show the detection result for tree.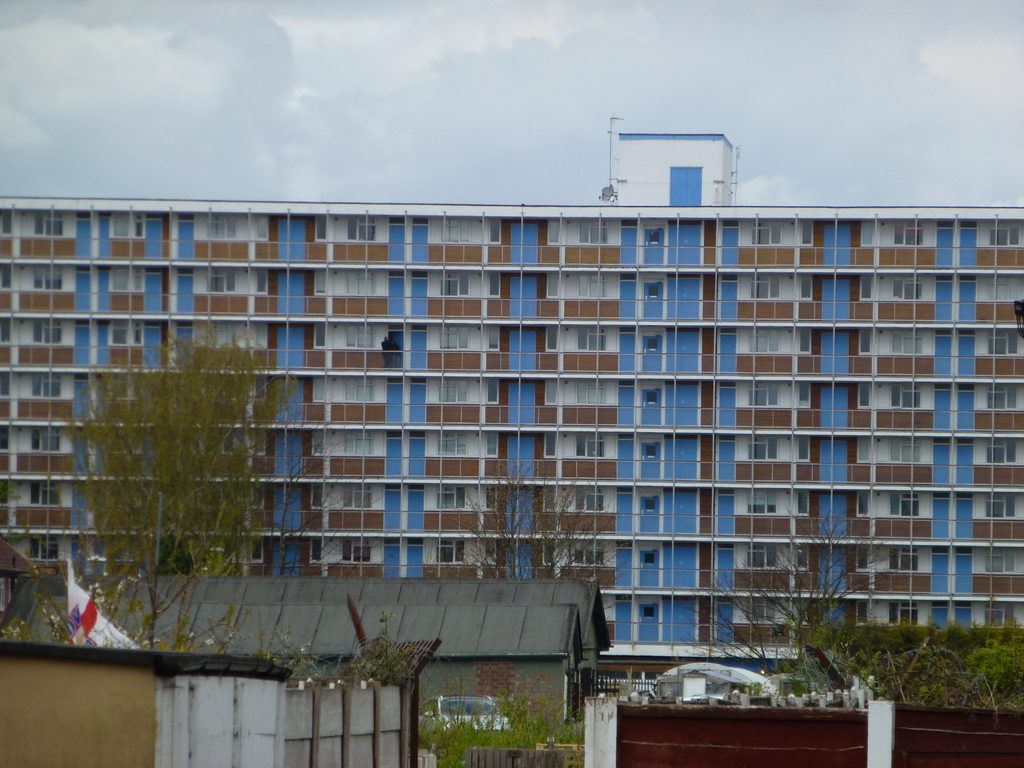
(958, 643, 1023, 714).
